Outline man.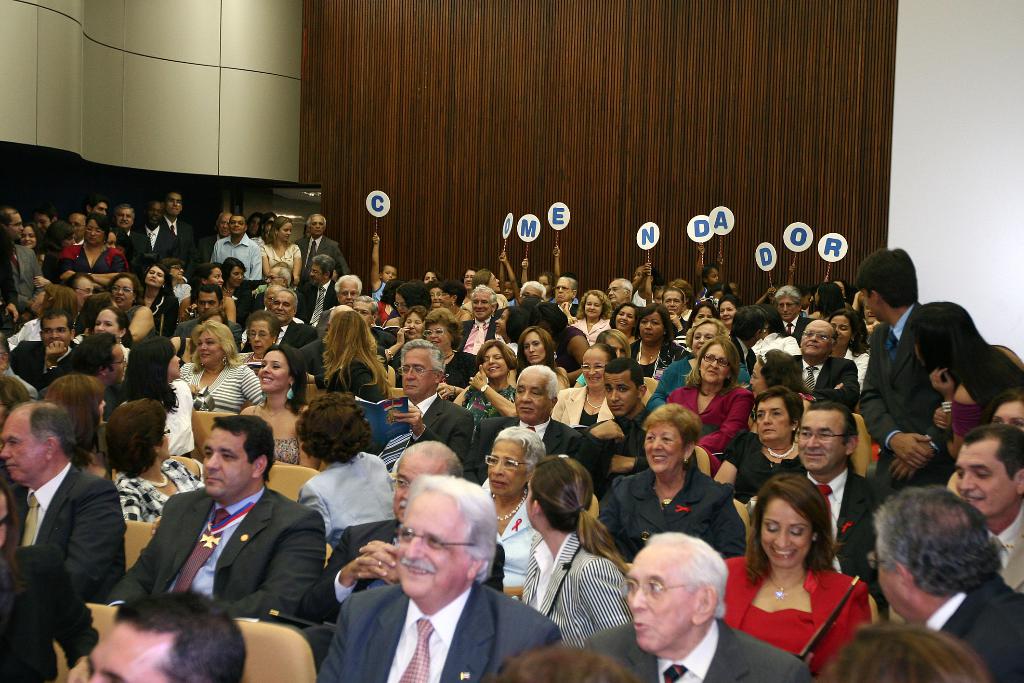
Outline: region(292, 213, 353, 286).
